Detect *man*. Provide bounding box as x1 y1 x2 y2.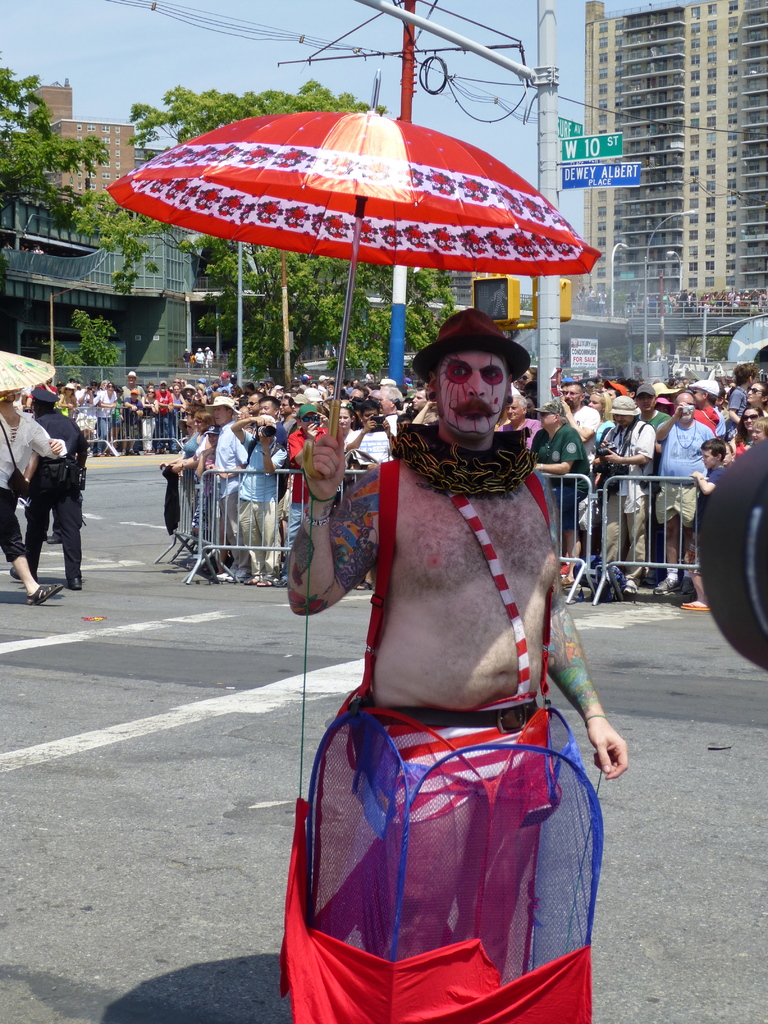
526 399 590 575.
